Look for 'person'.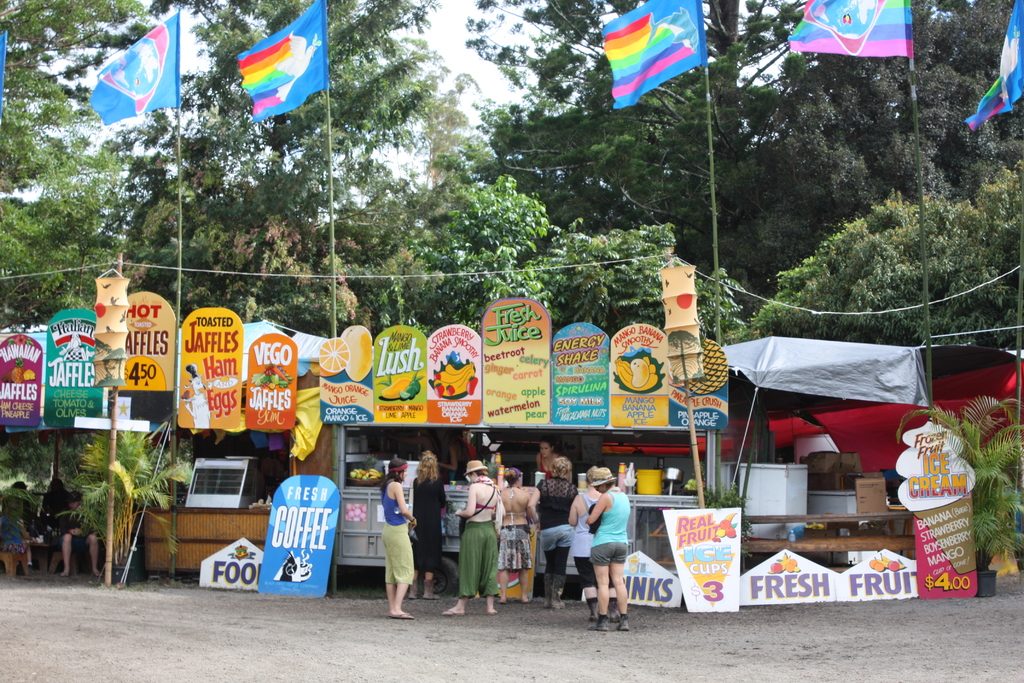
Found: [11, 479, 37, 528].
